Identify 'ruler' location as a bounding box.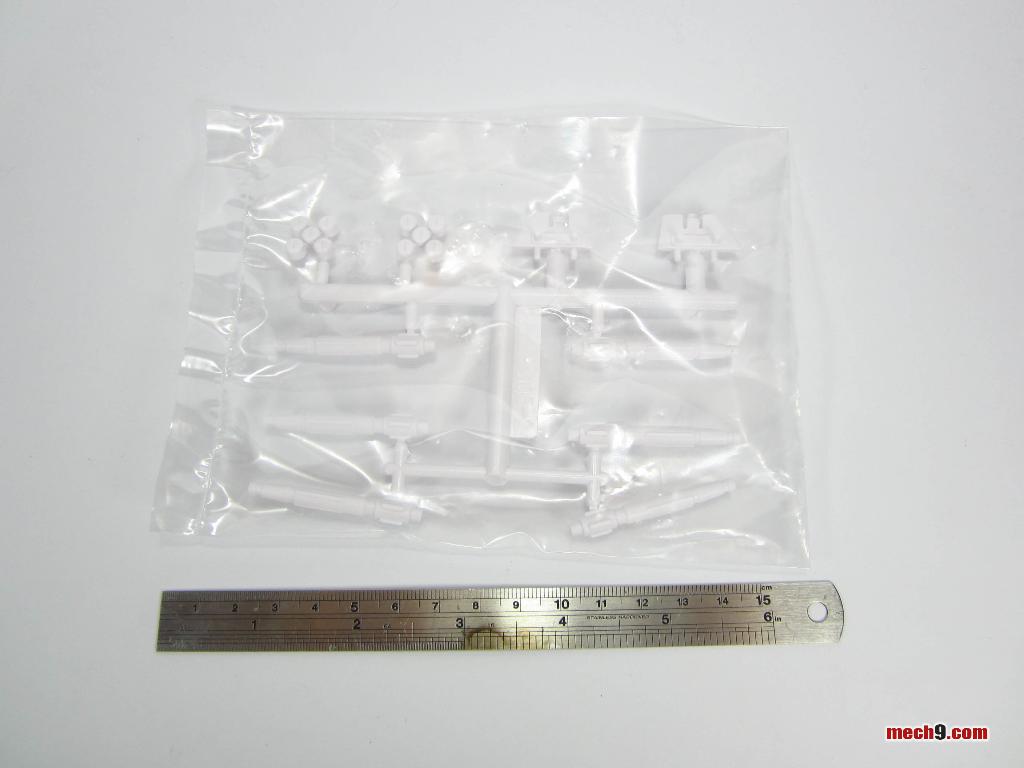
{"x1": 156, "y1": 580, "x2": 848, "y2": 651}.
